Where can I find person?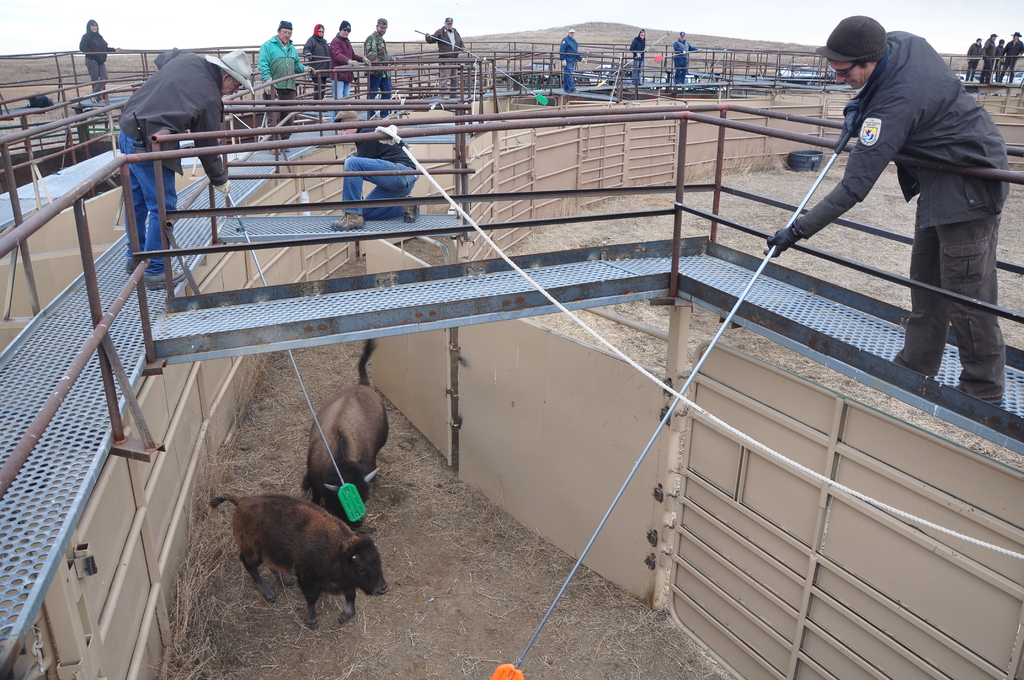
You can find it at 330, 115, 422, 234.
